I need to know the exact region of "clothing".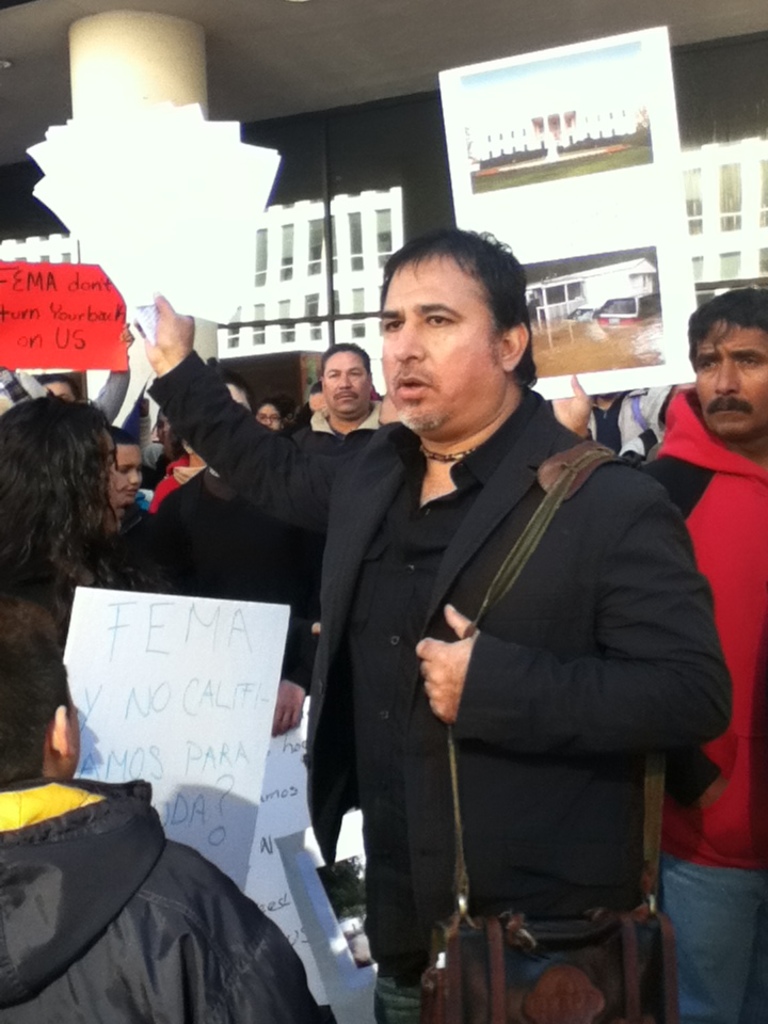
Region: (640, 377, 767, 1023).
